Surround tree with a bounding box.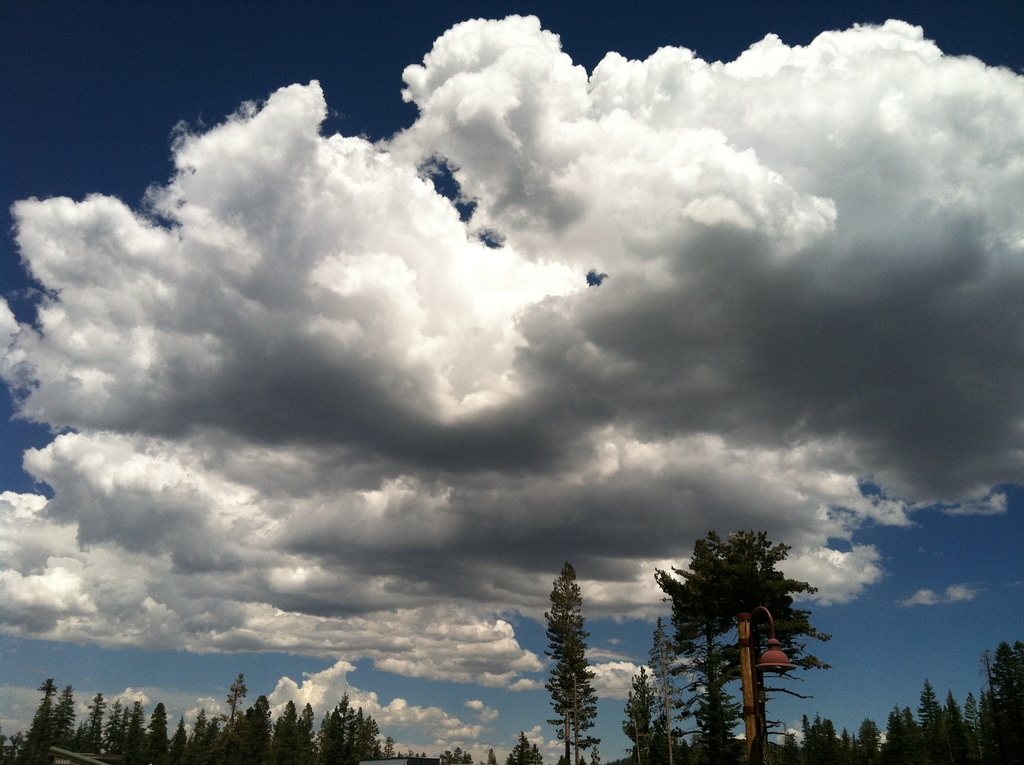
pyautogui.locateOnScreen(538, 540, 621, 752).
